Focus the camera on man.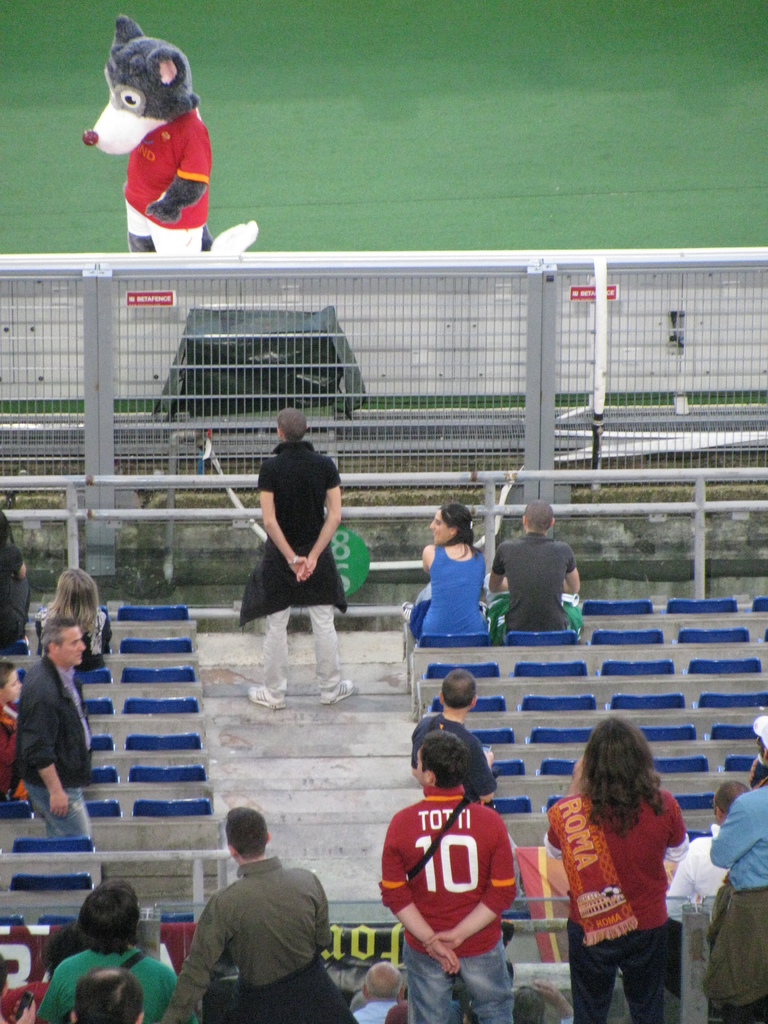
Focus region: 32,881,179,1023.
